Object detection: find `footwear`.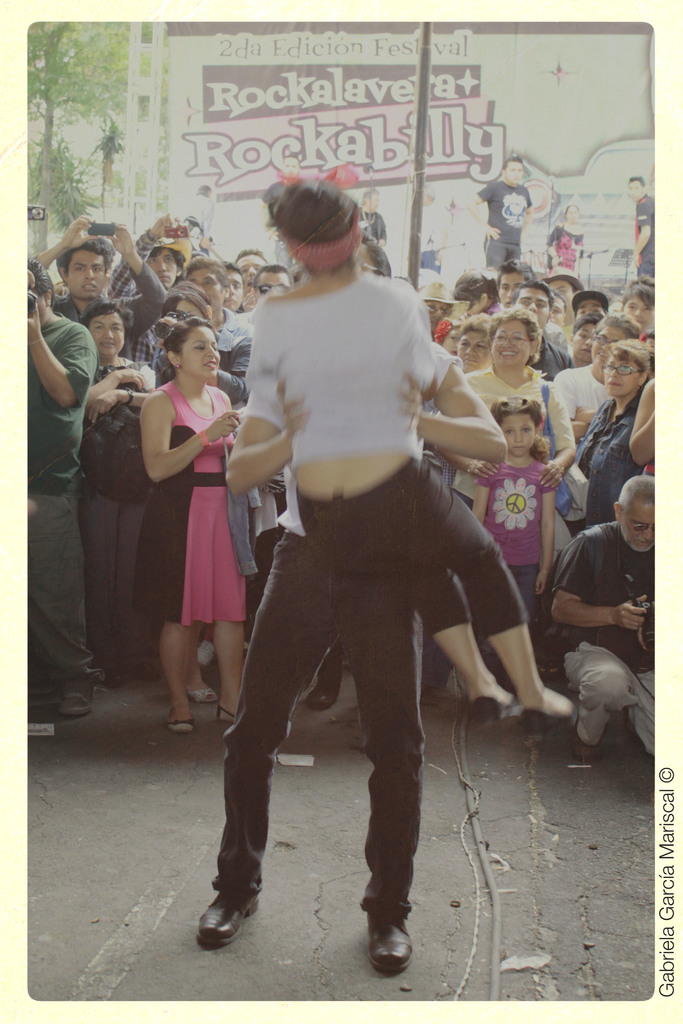
box(198, 869, 265, 953).
